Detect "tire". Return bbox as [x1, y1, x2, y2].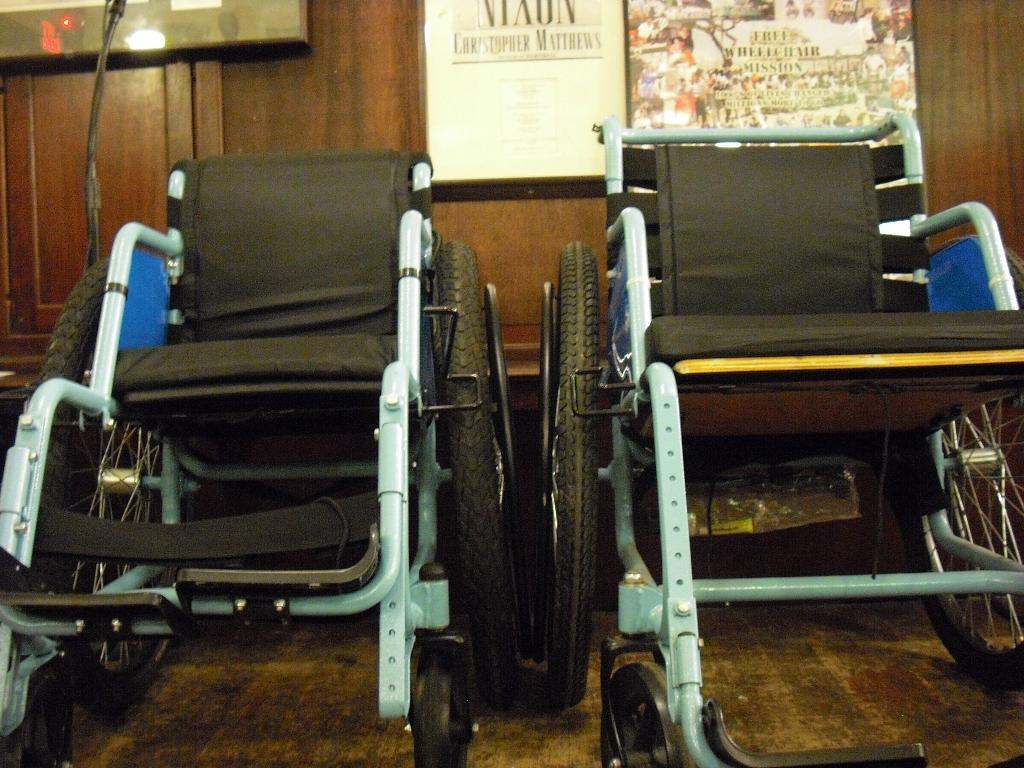
[612, 673, 671, 766].
